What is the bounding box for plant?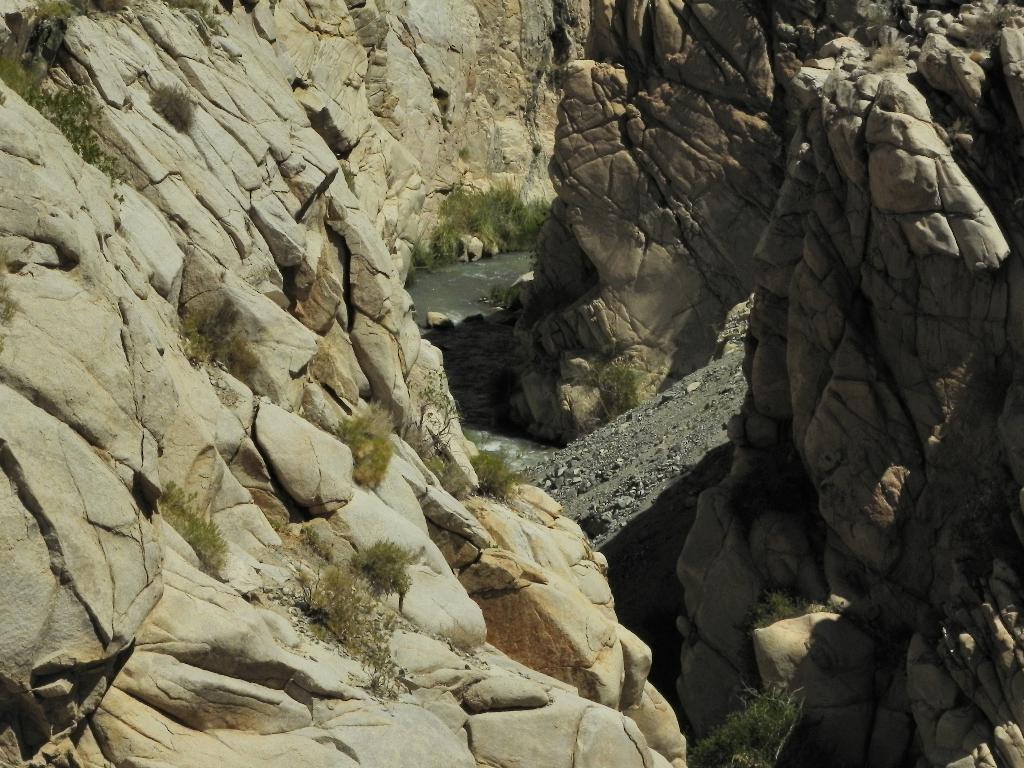
[487,281,507,305].
